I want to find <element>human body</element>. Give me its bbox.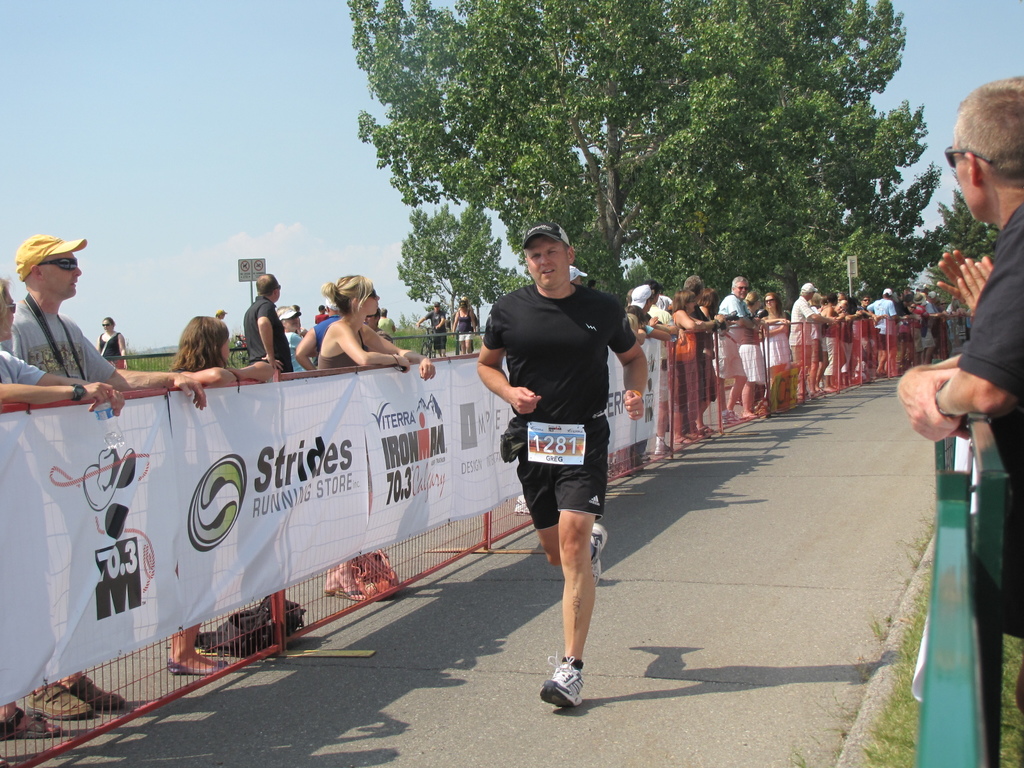
left=317, top=273, right=436, bottom=380.
